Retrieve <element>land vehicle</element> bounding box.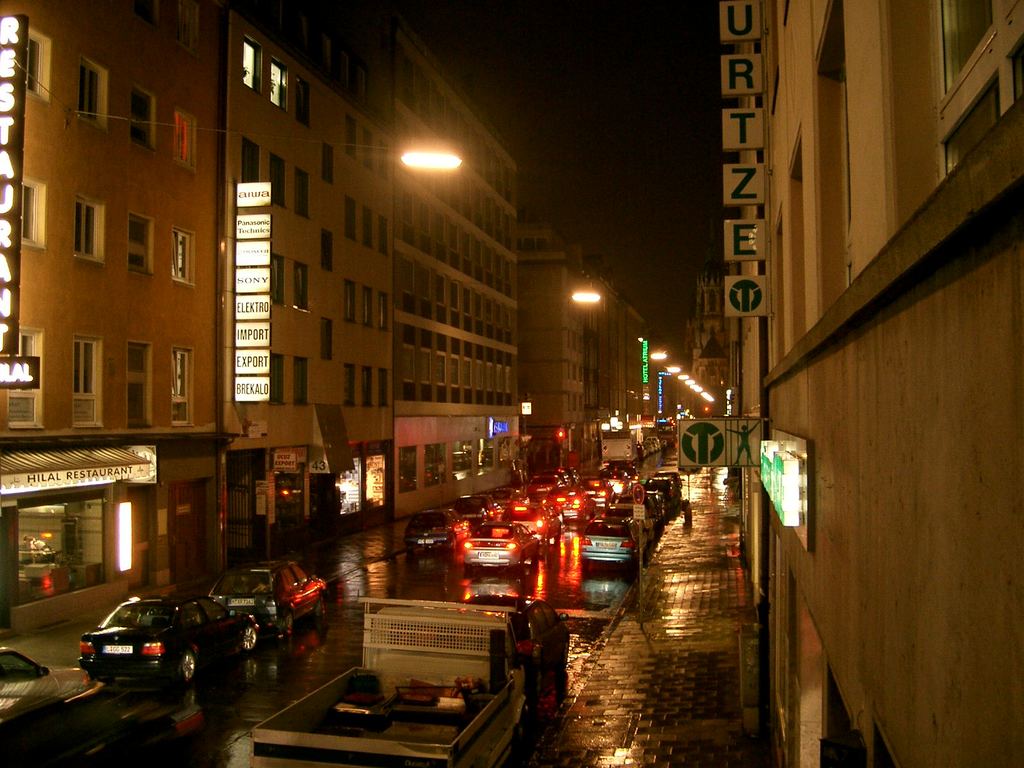
Bounding box: <region>483, 486, 522, 511</region>.
